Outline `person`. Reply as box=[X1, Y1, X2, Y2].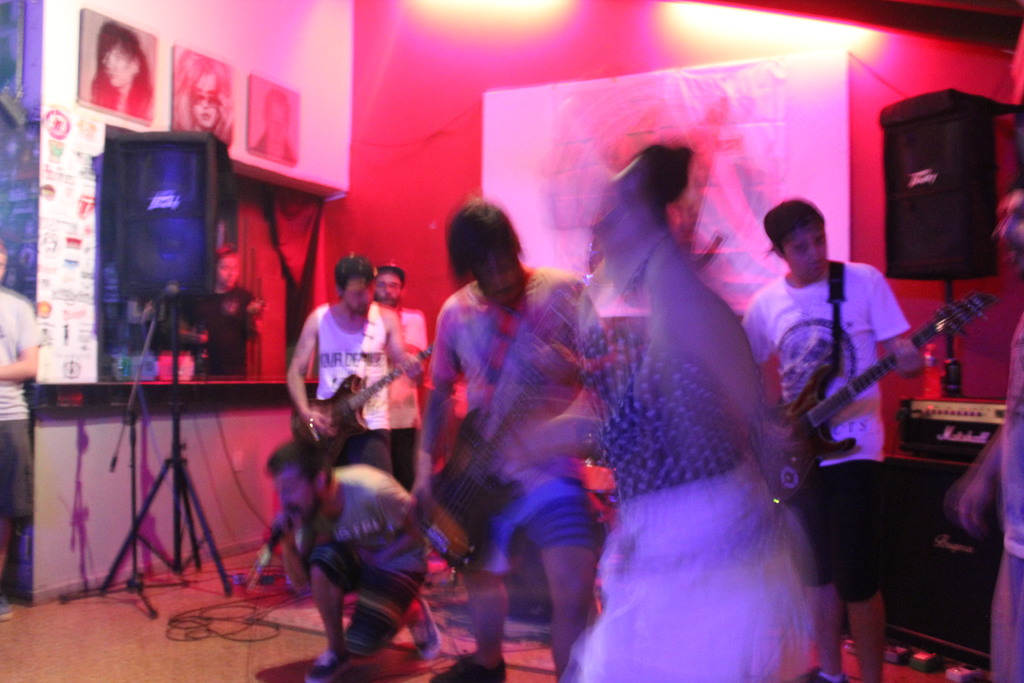
box=[958, 177, 1023, 682].
